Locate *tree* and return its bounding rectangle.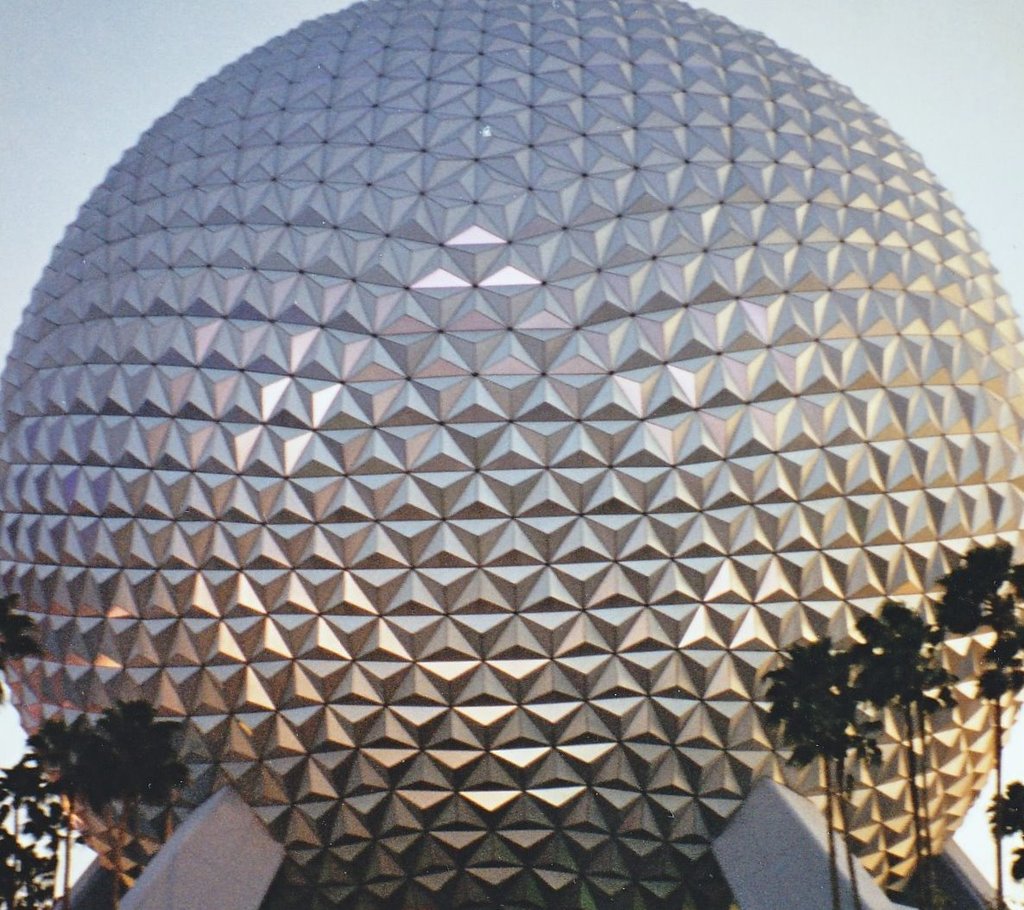
detection(27, 799, 73, 901).
